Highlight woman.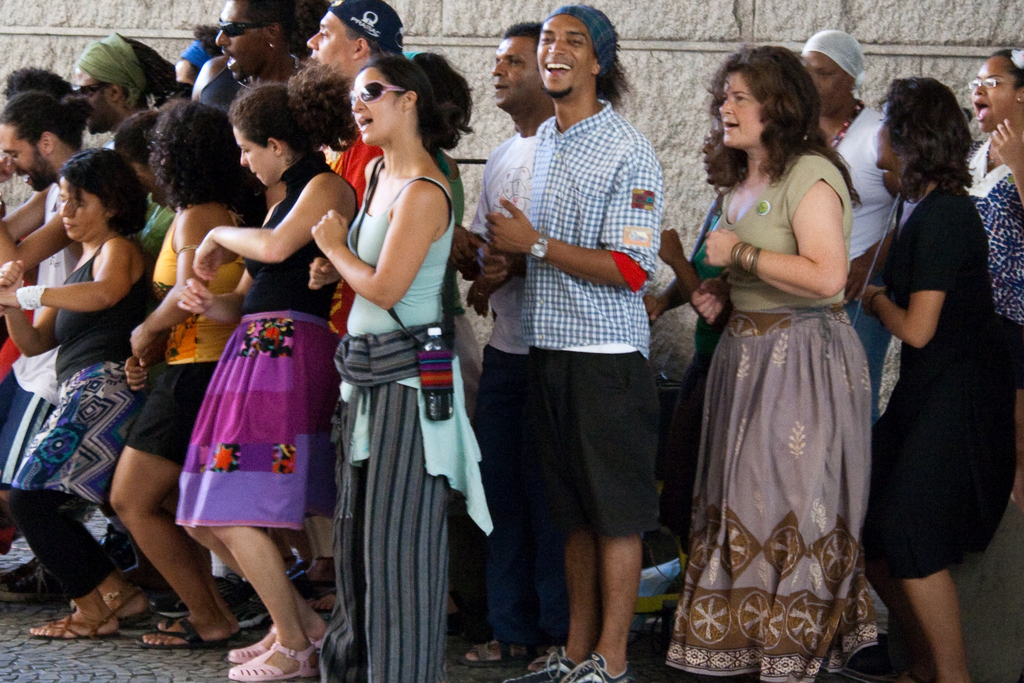
Highlighted region: (856,71,1023,682).
